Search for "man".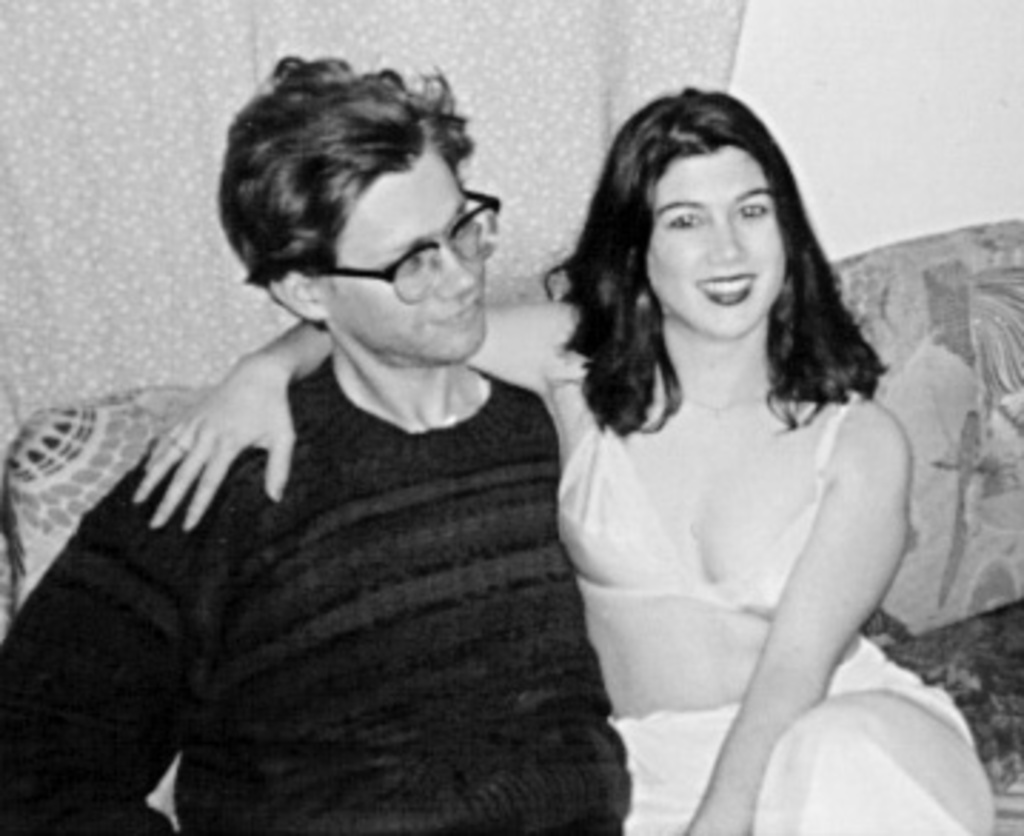
Found at [left=37, top=66, right=662, bottom=816].
